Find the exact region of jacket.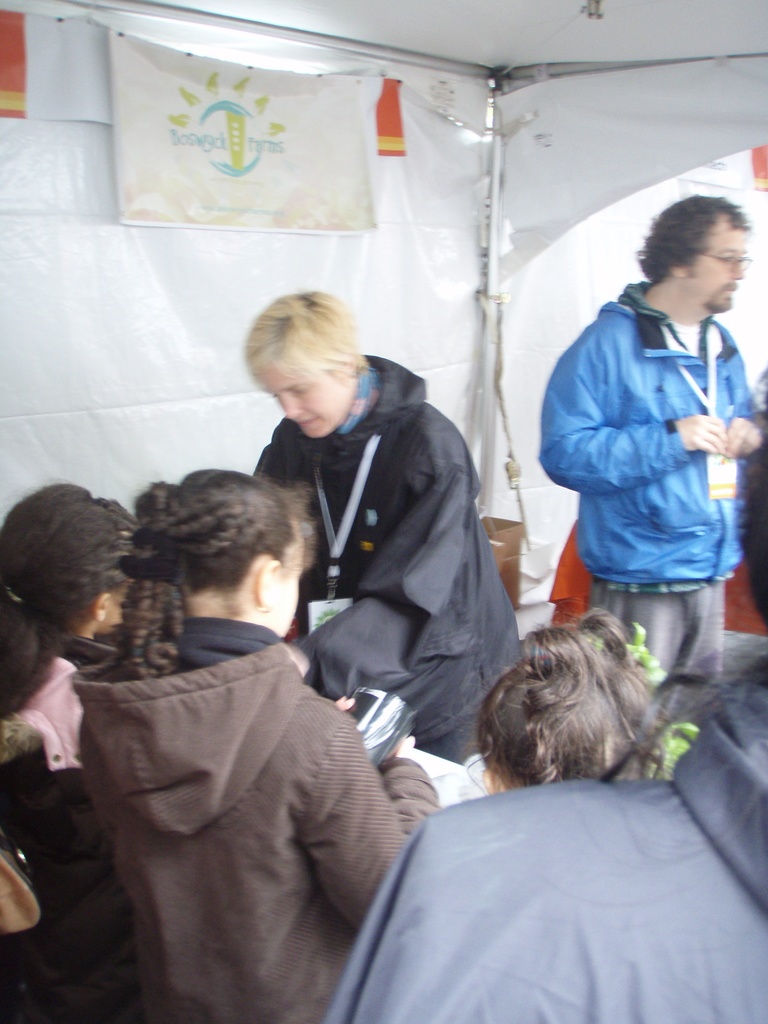
Exact region: x1=250 y1=345 x2=522 y2=769.
